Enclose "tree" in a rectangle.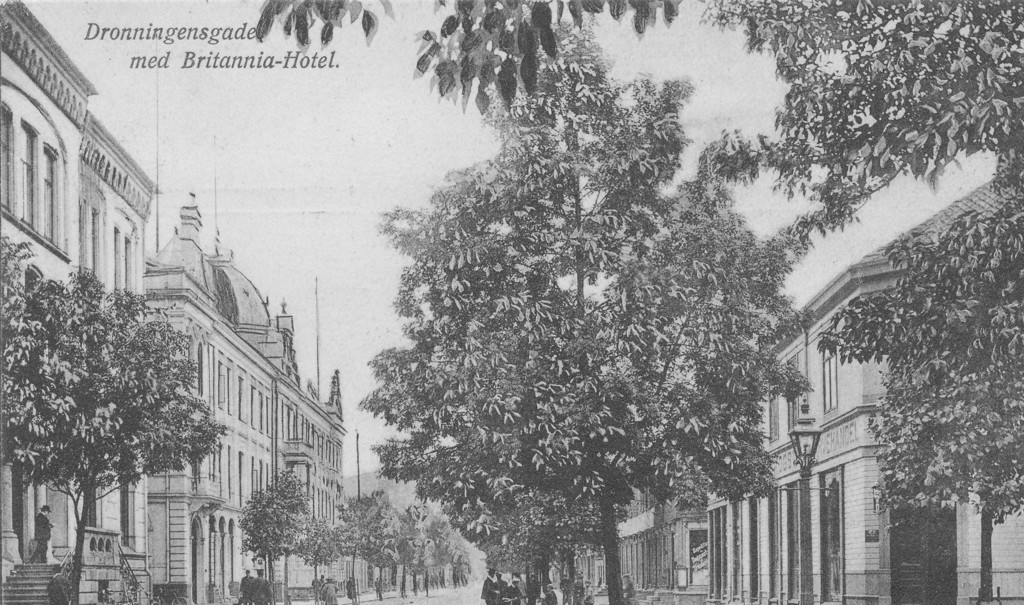
left=394, top=498, right=476, bottom=595.
